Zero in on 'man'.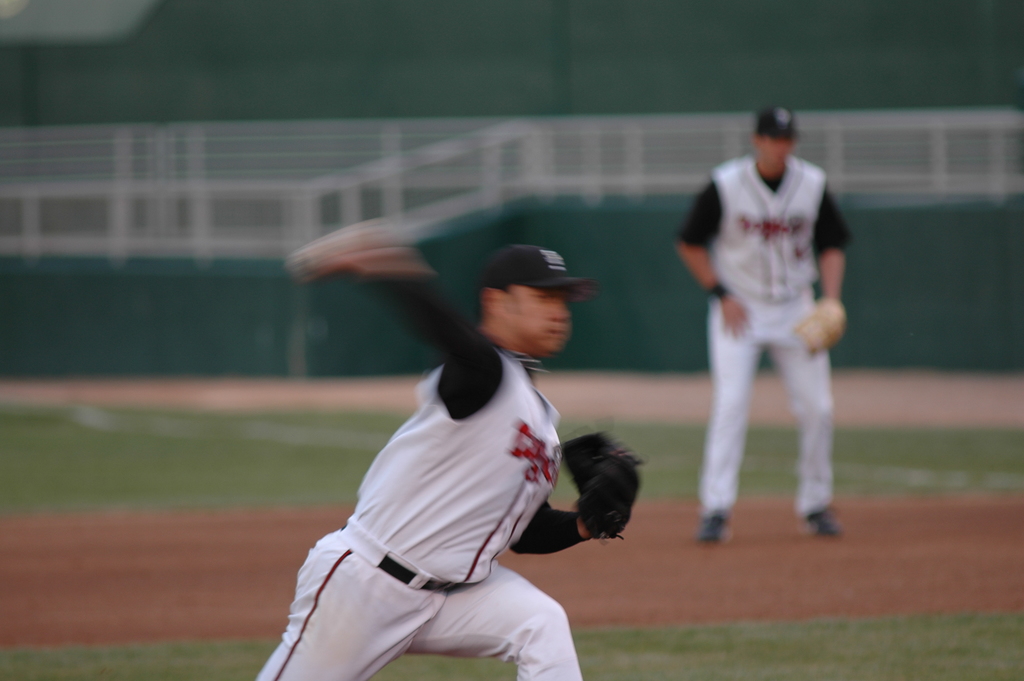
Zeroed in: (239, 233, 645, 680).
